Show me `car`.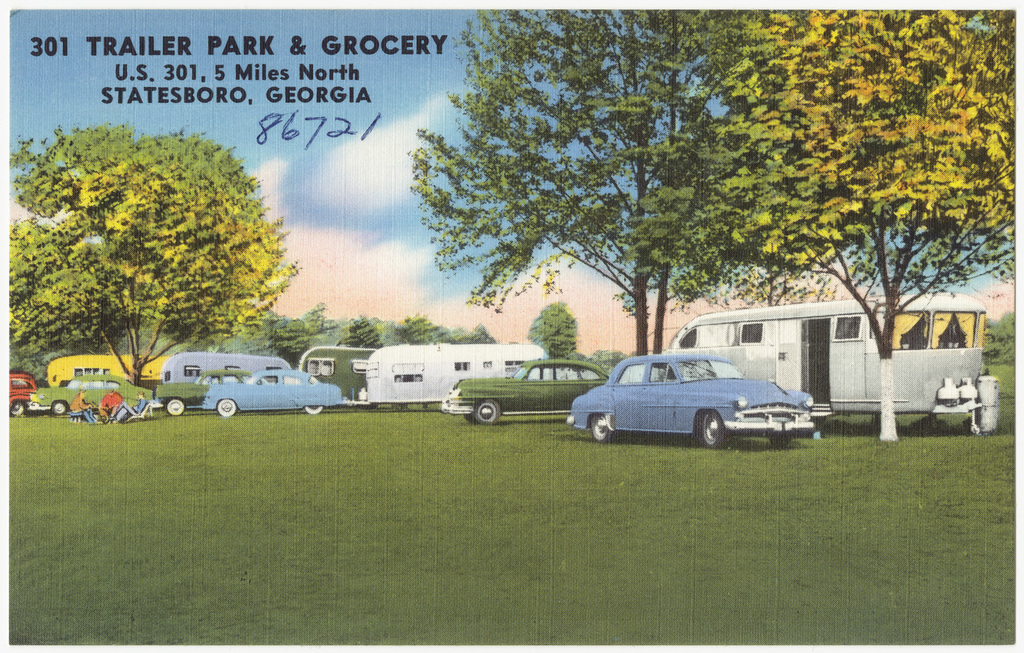
`car` is here: (31,370,165,424).
